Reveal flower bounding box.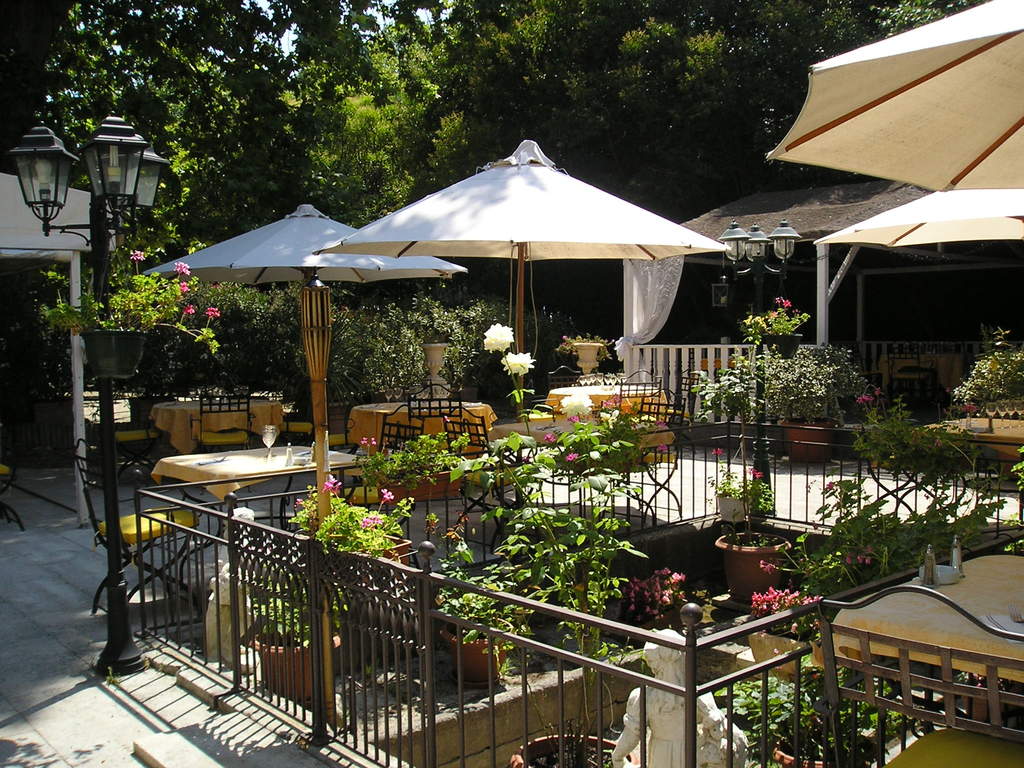
Revealed: <box>748,466,762,479</box>.
